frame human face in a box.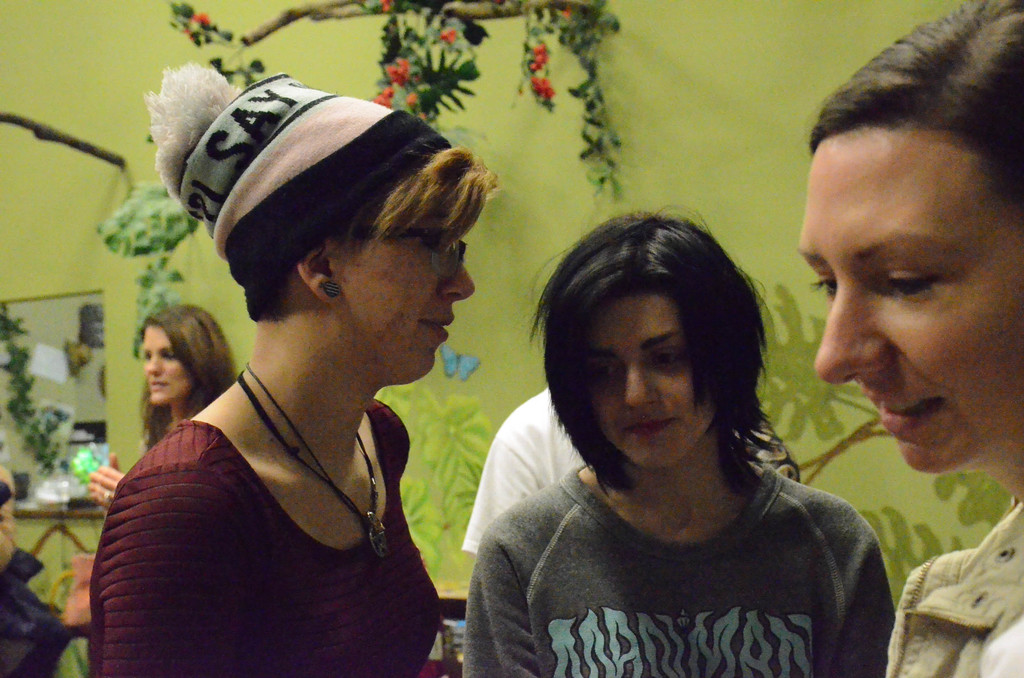
pyautogui.locateOnScreen(582, 286, 712, 470).
